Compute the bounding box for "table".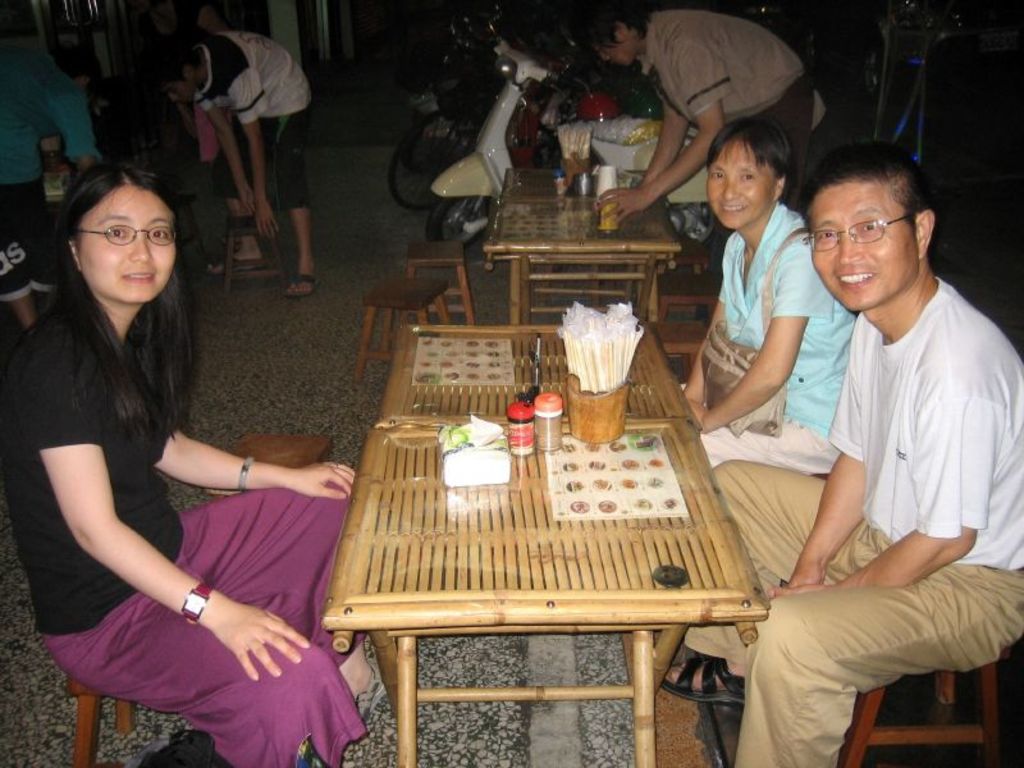
l=477, t=170, r=685, b=315.
